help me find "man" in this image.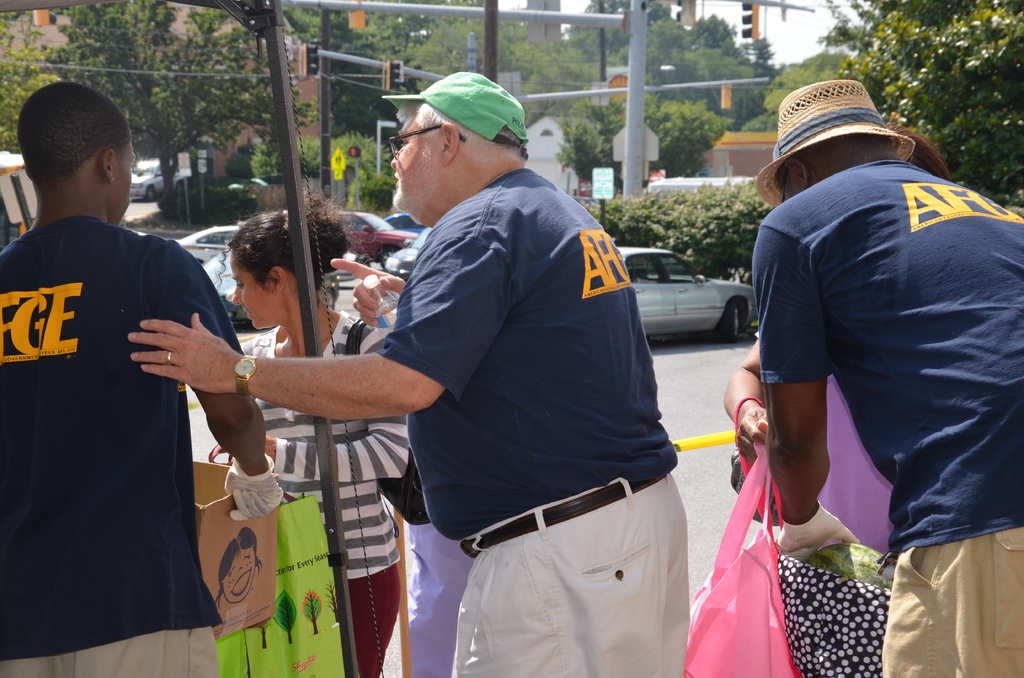
Found it: [left=752, top=79, right=1023, bottom=677].
